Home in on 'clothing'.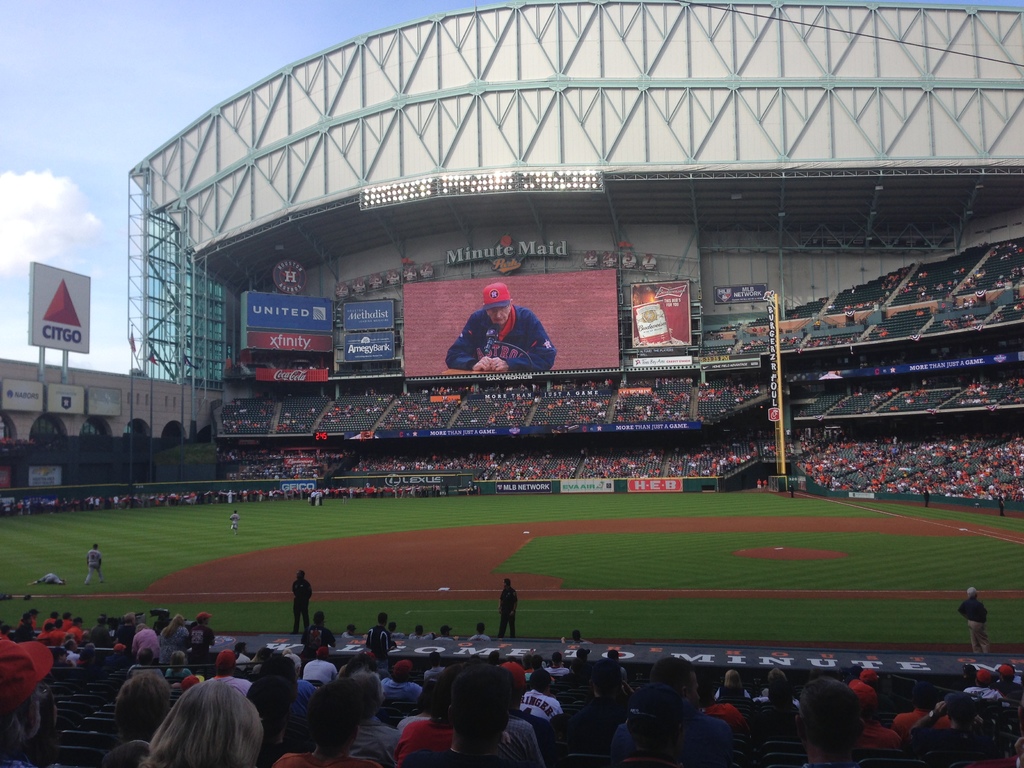
Homed in at x1=87 y1=546 x2=103 y2=586.
